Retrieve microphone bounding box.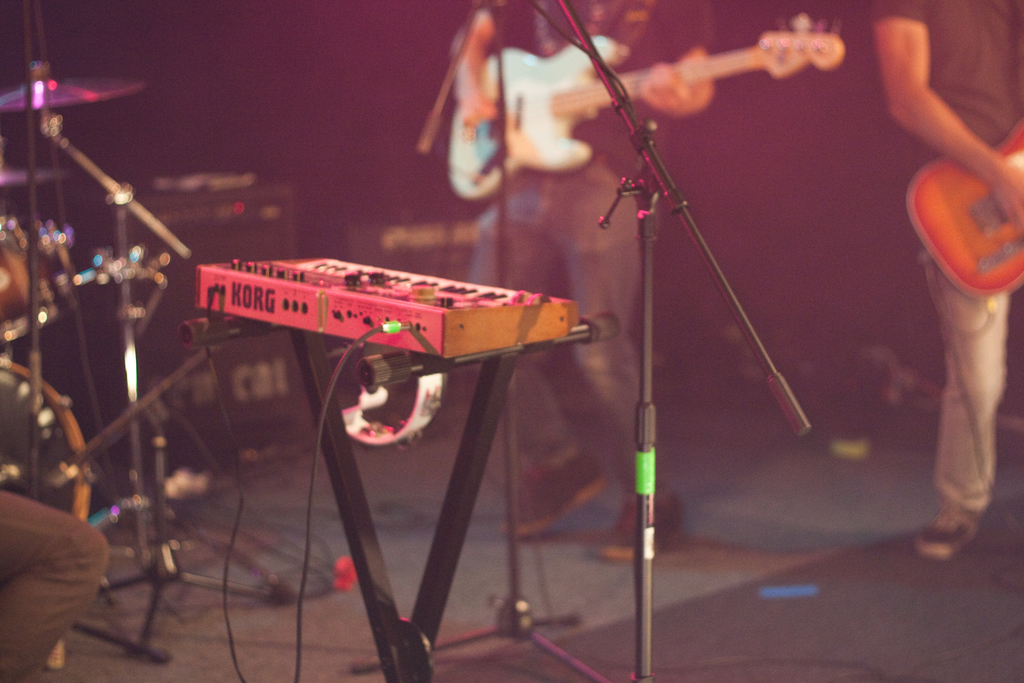
Bounding box: region(355, 309, 624, 390).
